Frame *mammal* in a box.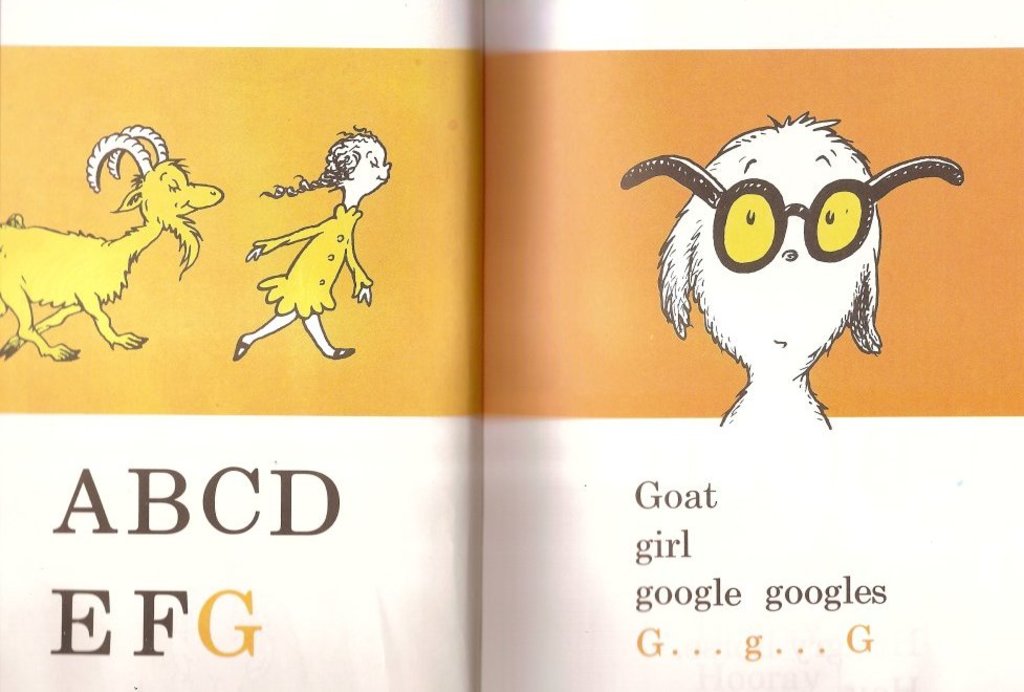
l=230, t=121, r=391, b=362.
